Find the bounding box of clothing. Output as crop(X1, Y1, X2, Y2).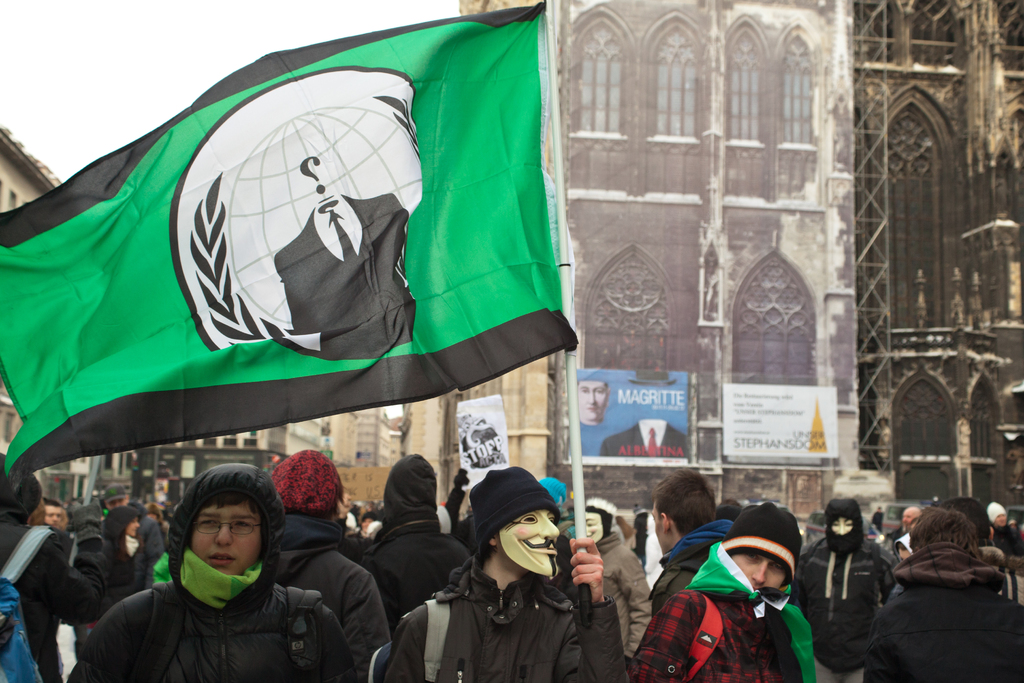
crop(67, 461, 358, 682).
